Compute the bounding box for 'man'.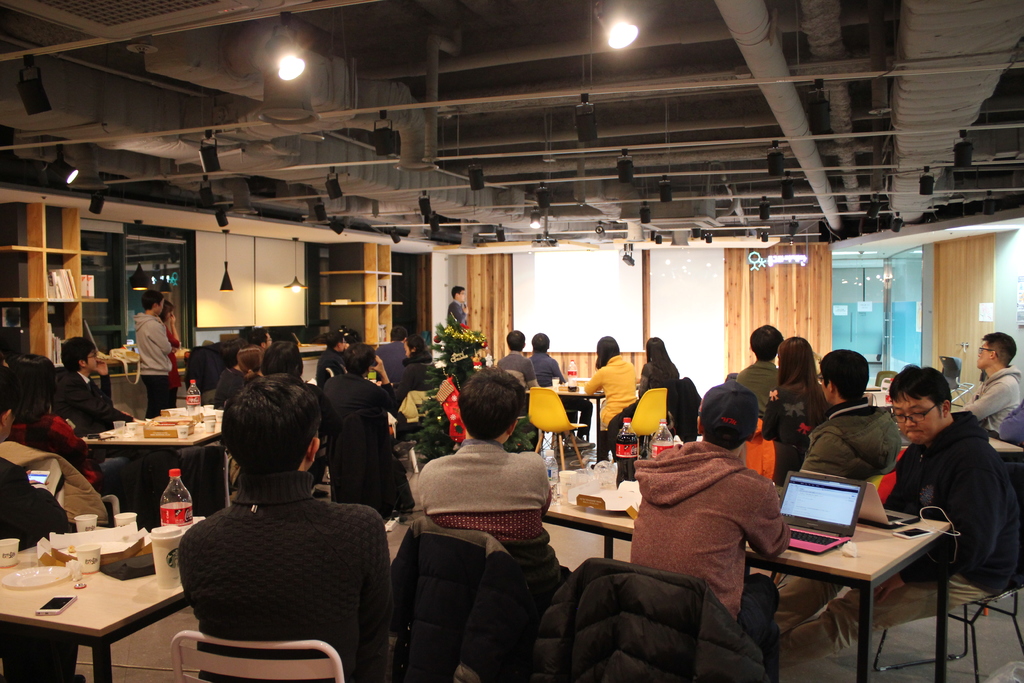
(801, 350, 901, 480).
